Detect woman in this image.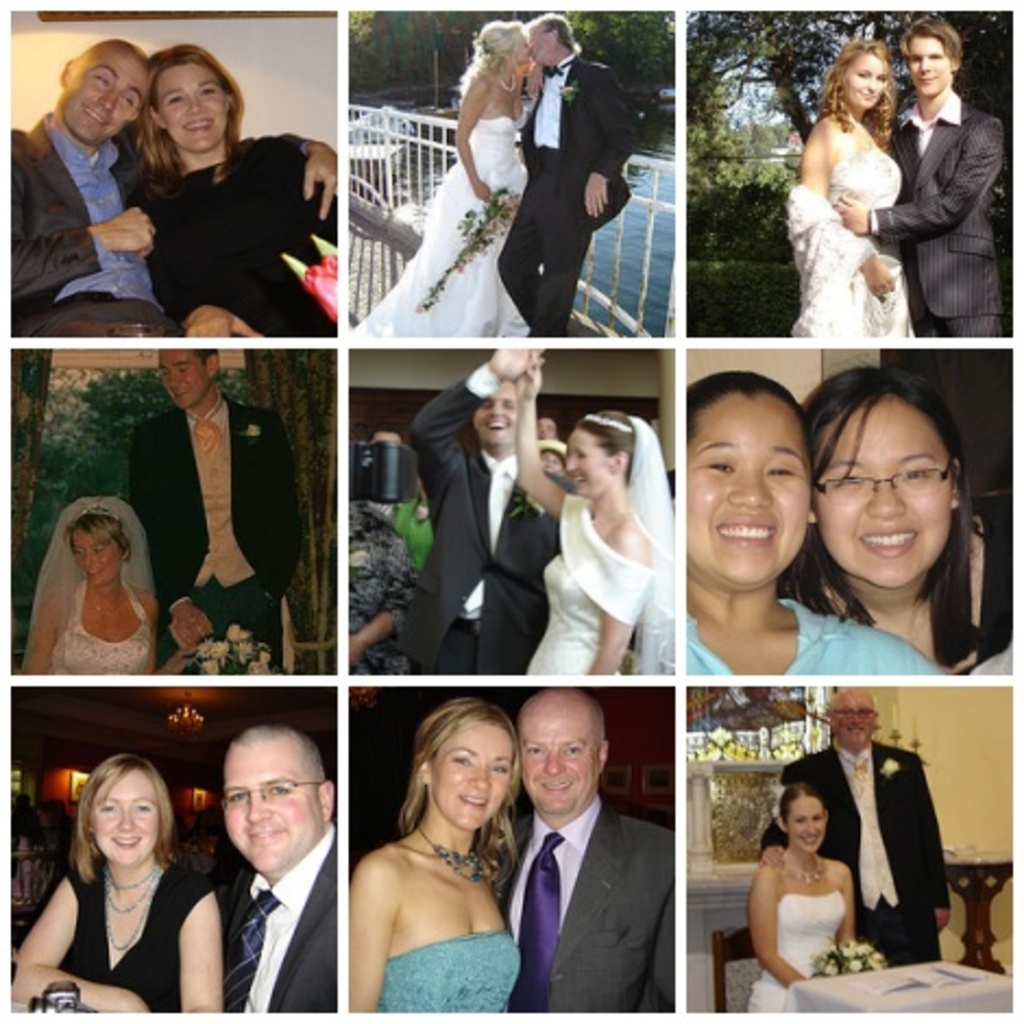
Detection: {"x1": 773, "y1": 357, "x2": 1011, "y2": 678}.
